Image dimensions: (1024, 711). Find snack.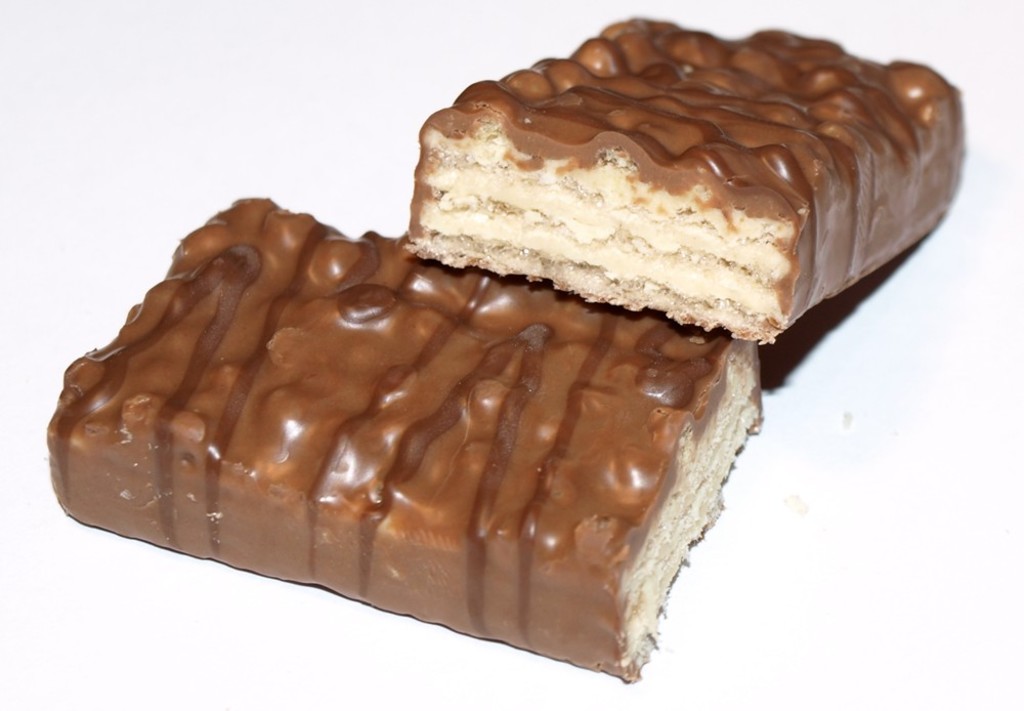
box=[54, 196, 772, 684].
